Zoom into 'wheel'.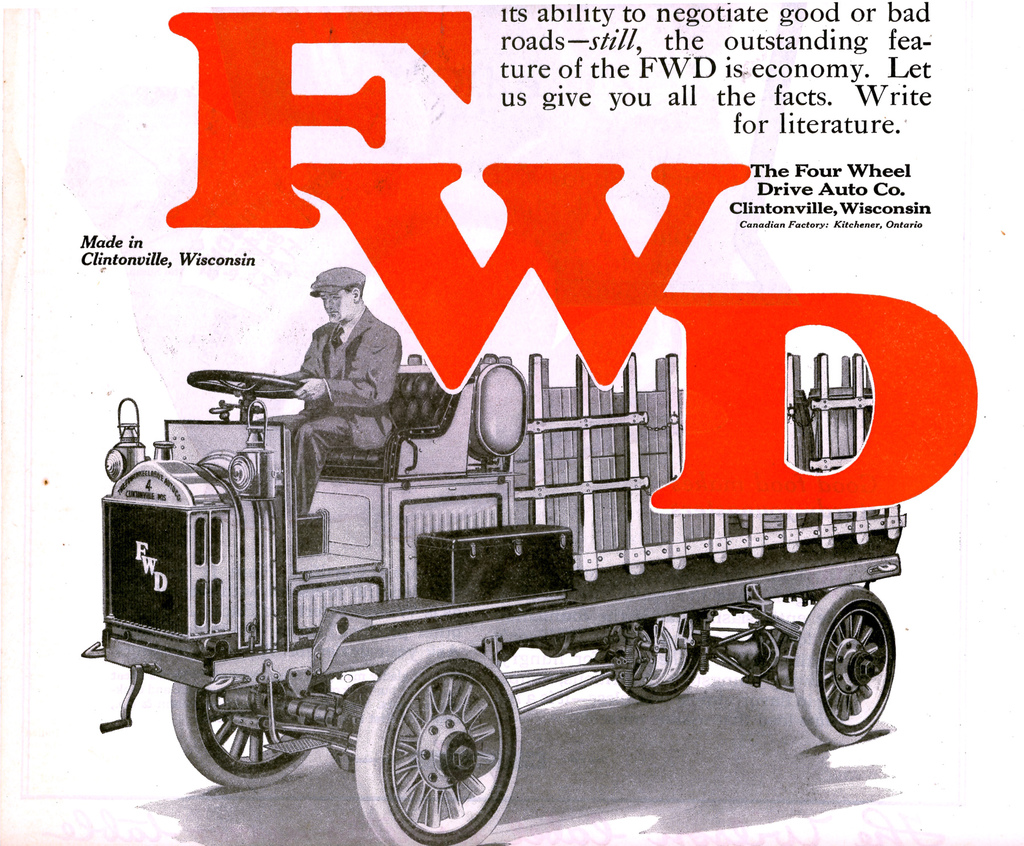
Zoom target: bbox=[792, 585, 897, 745].
